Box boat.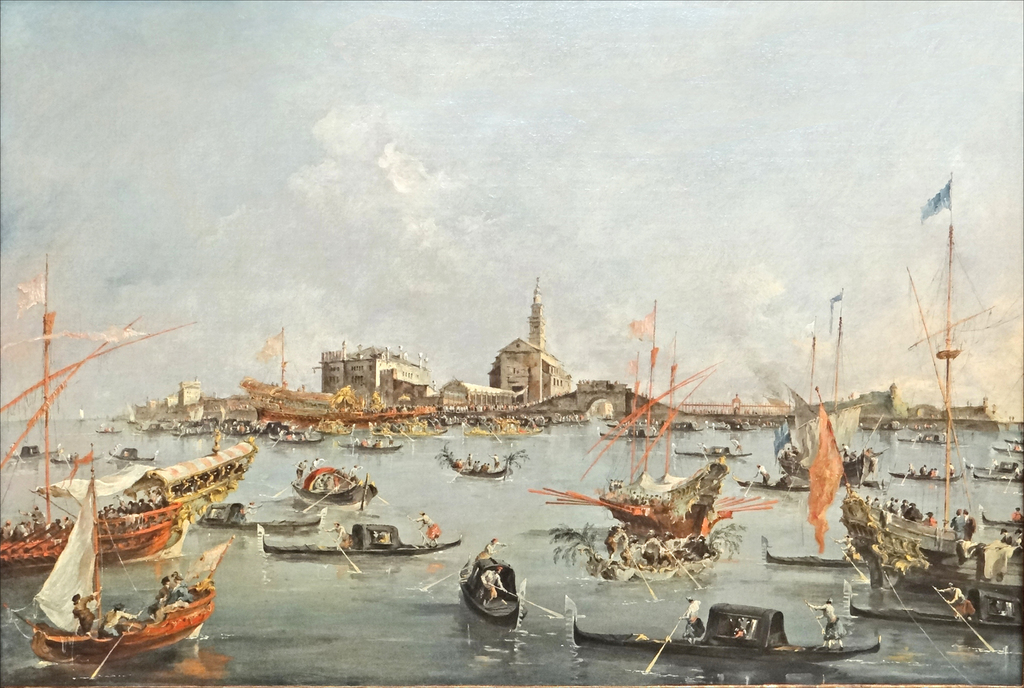
[777, 449, 875, 496].
